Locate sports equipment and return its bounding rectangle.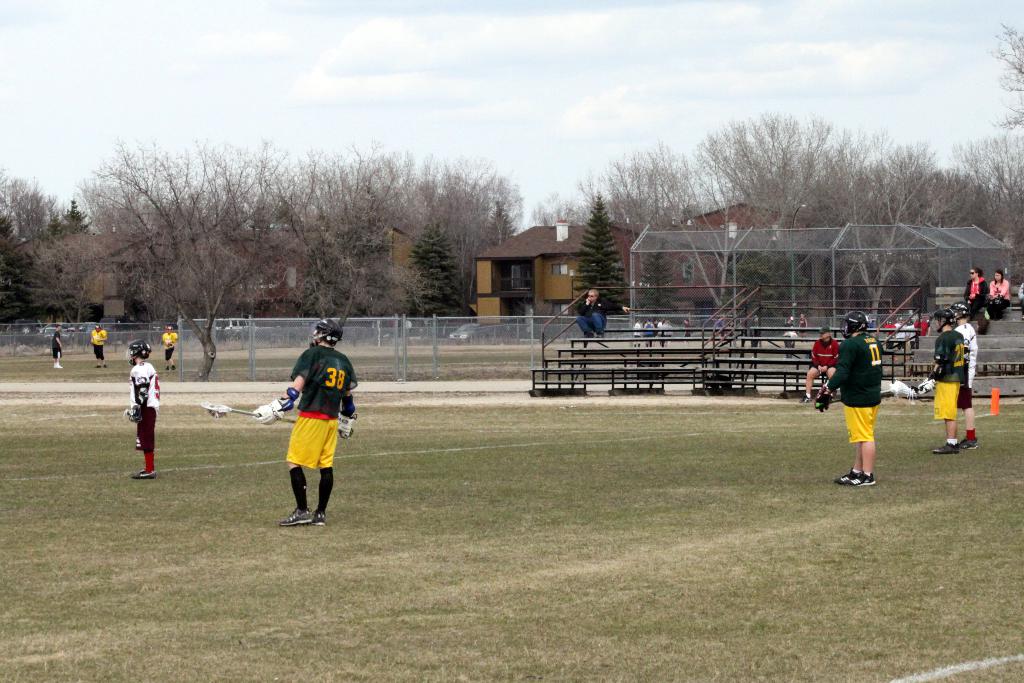
rect(127, 341, 150, 366).
